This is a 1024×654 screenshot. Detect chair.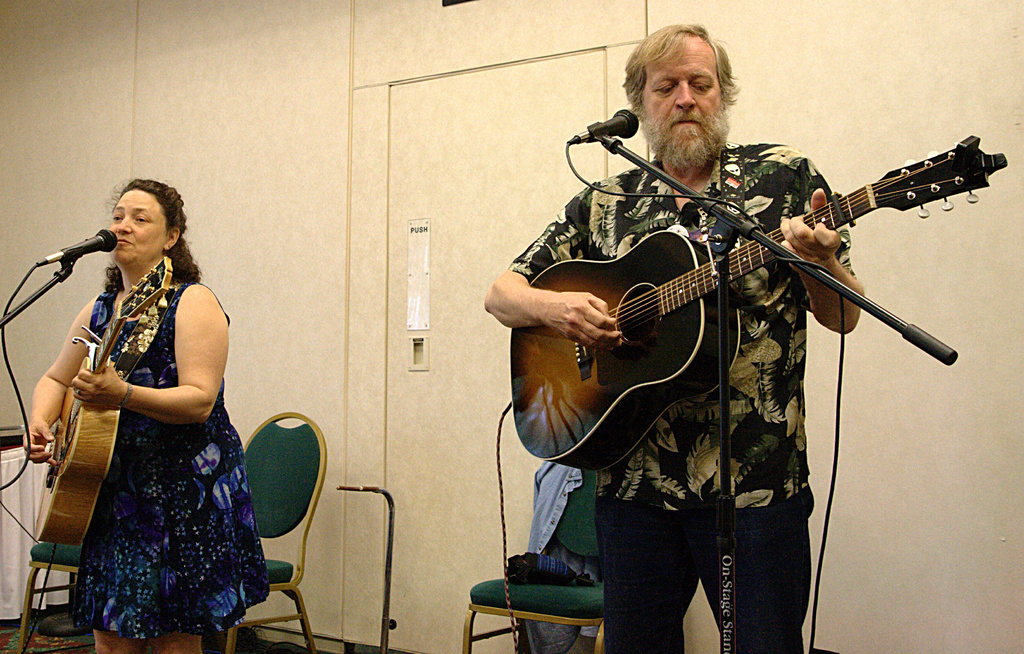
bbox=[20, 536, 94, 653].
